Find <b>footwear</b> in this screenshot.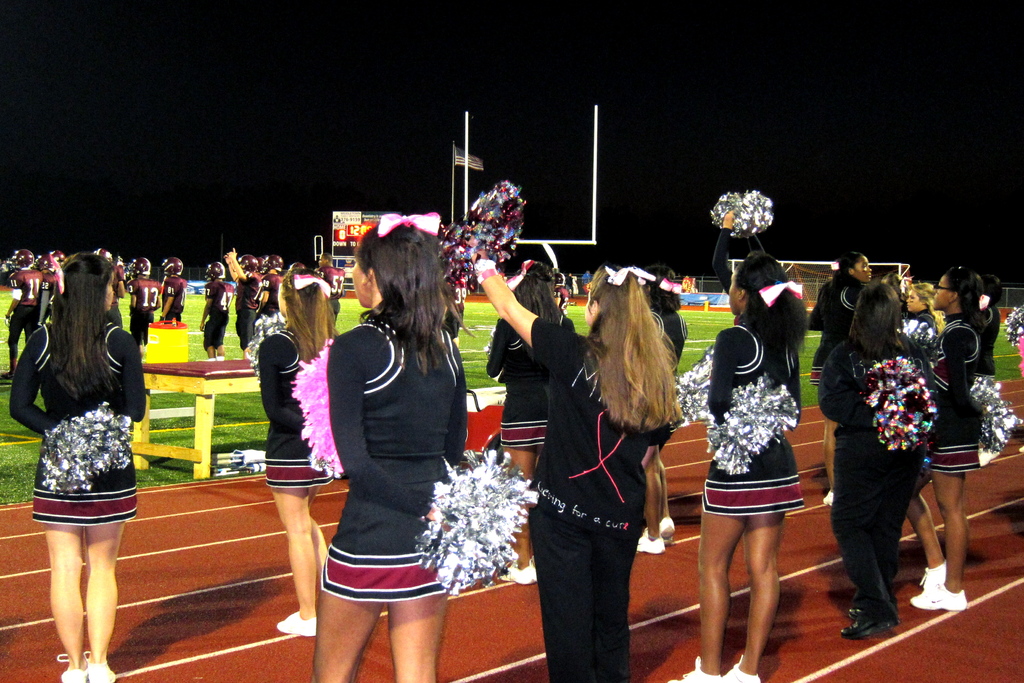
The bounding box for <b>footwear</b> is bbox=(723, 671, 742, 682).
